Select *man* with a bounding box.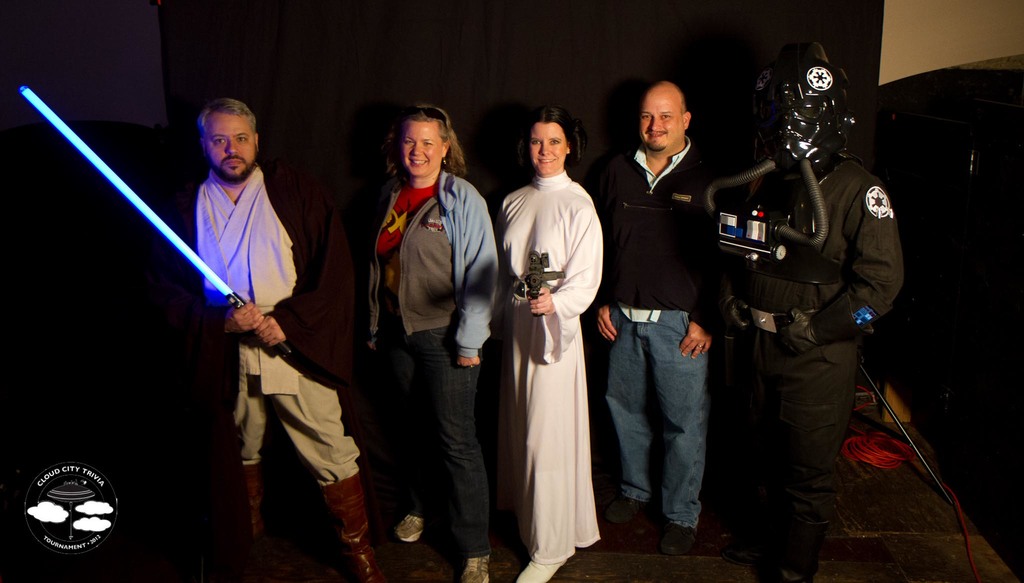
box=[589, 78, 737, 559].
